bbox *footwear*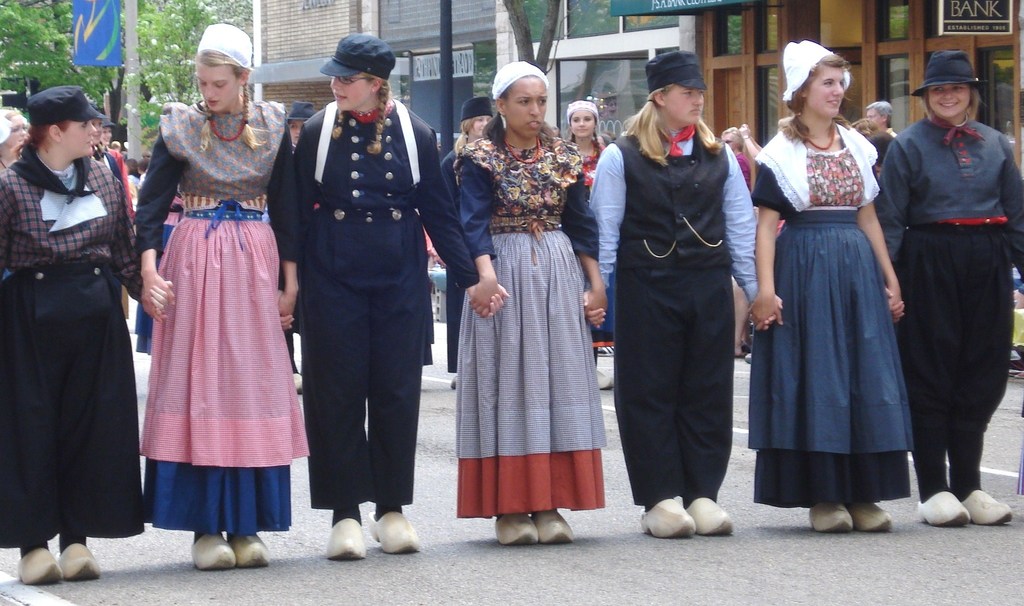
locate(962, 486, 1012, 524)
